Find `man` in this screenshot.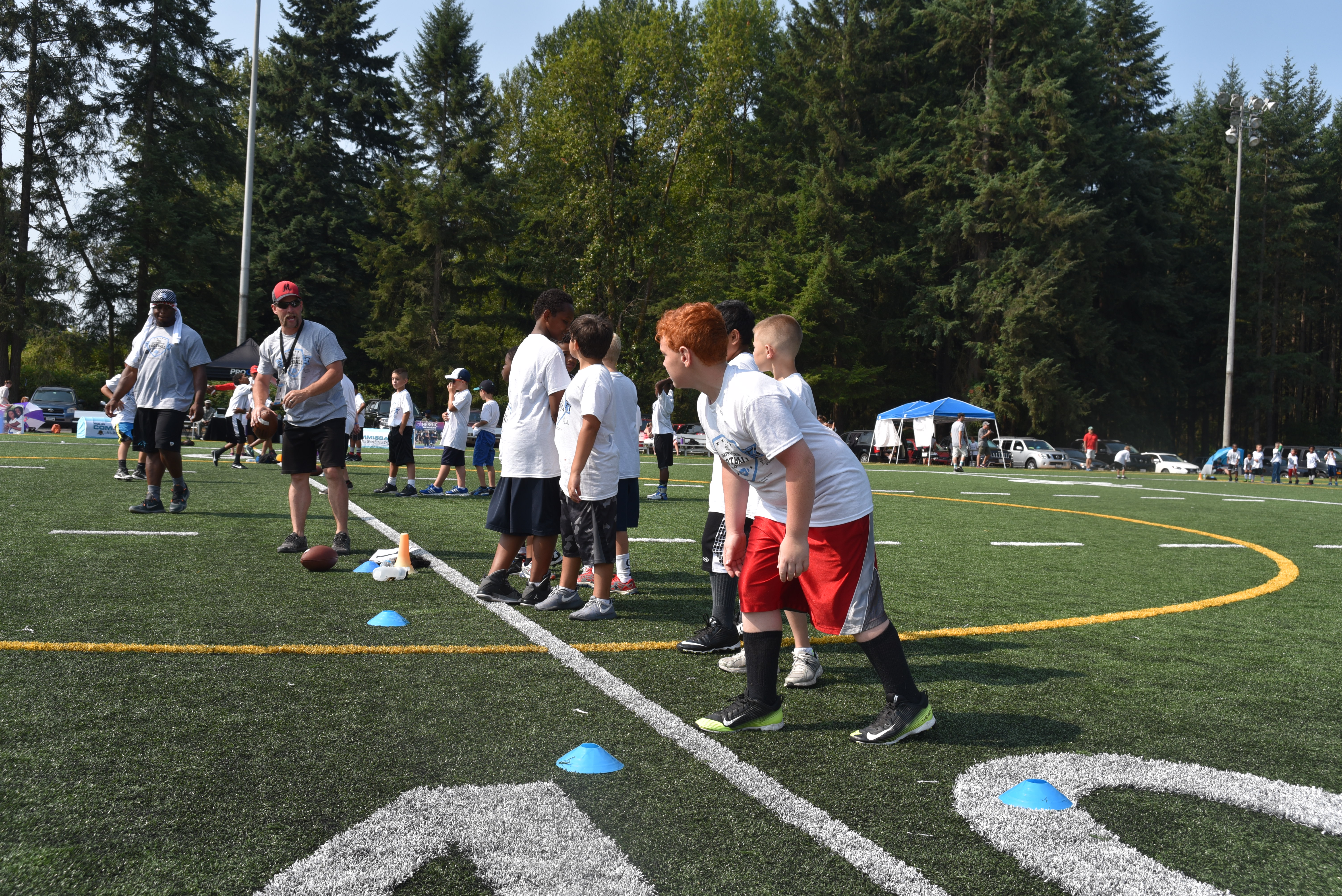
The bounding box for `man` is x1=215, y1=98, x2=218, y2=103.
